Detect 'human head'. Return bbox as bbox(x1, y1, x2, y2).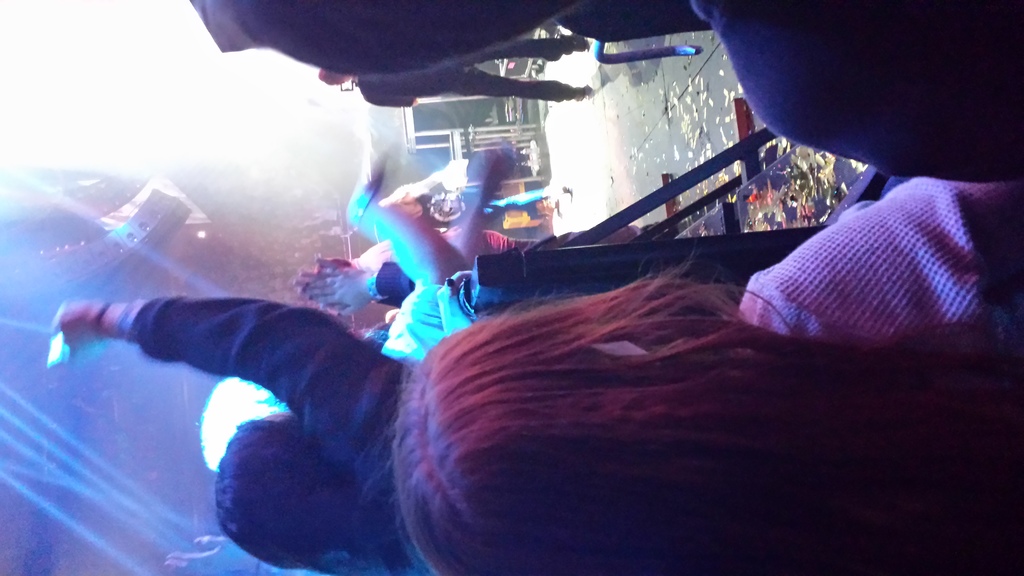
bbox(209, 413, 354, 575).
